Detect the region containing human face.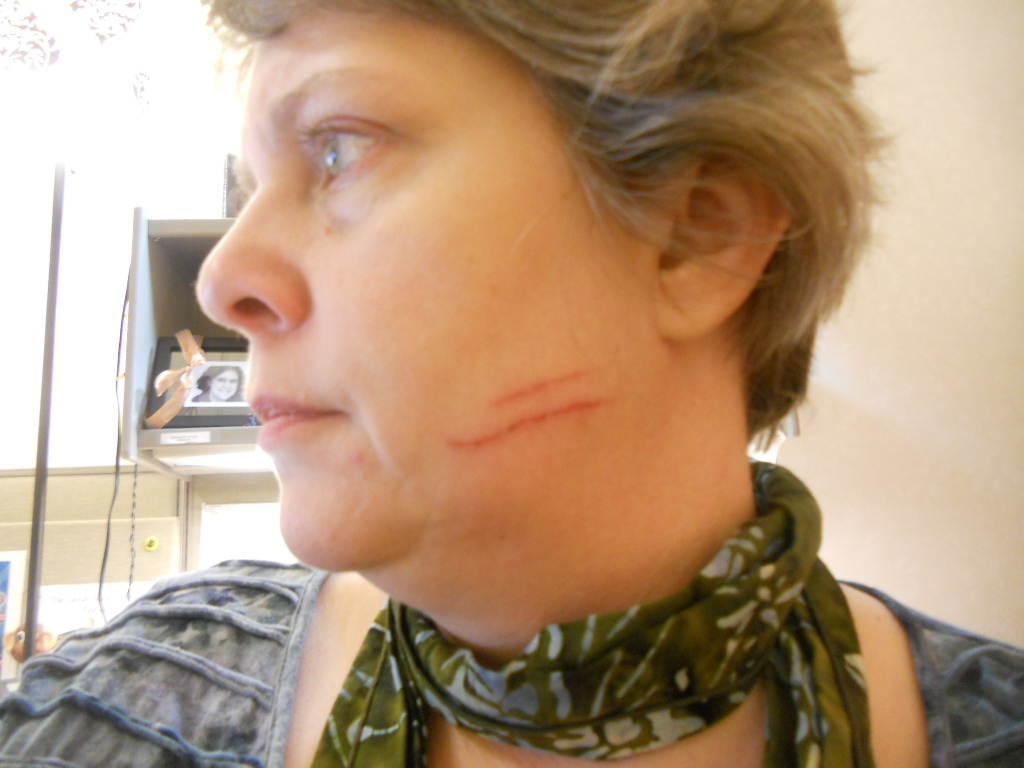
bbox(191, 8, 664, 565).
